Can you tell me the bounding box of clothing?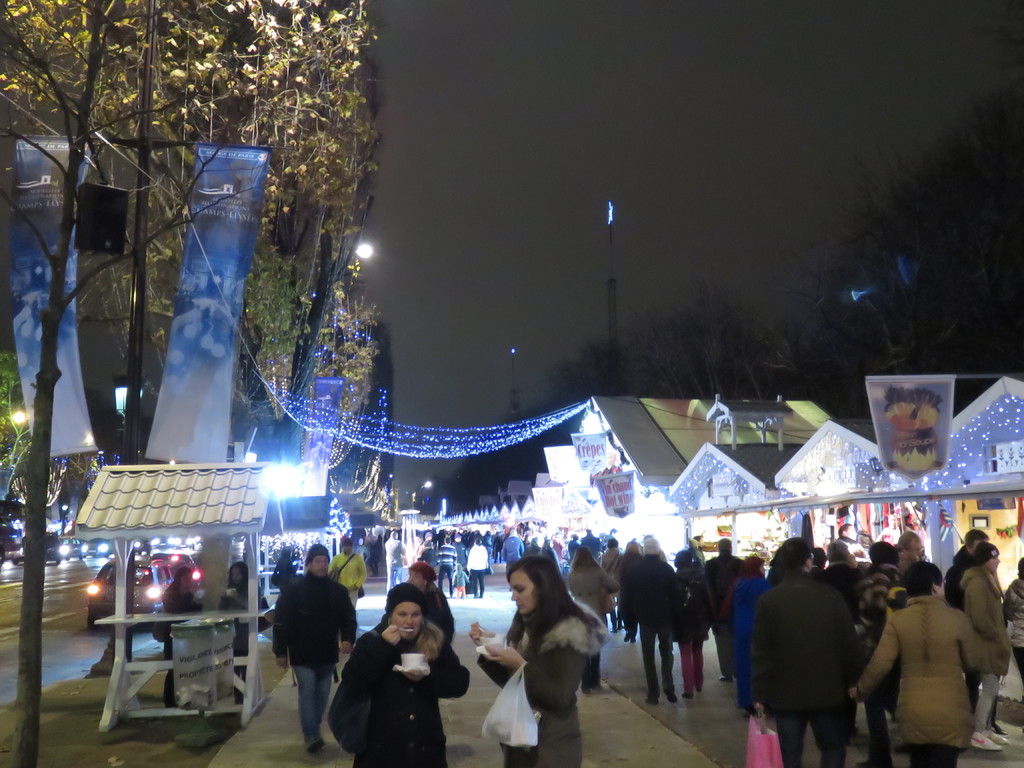
rect(435, 542, 456, 590).
